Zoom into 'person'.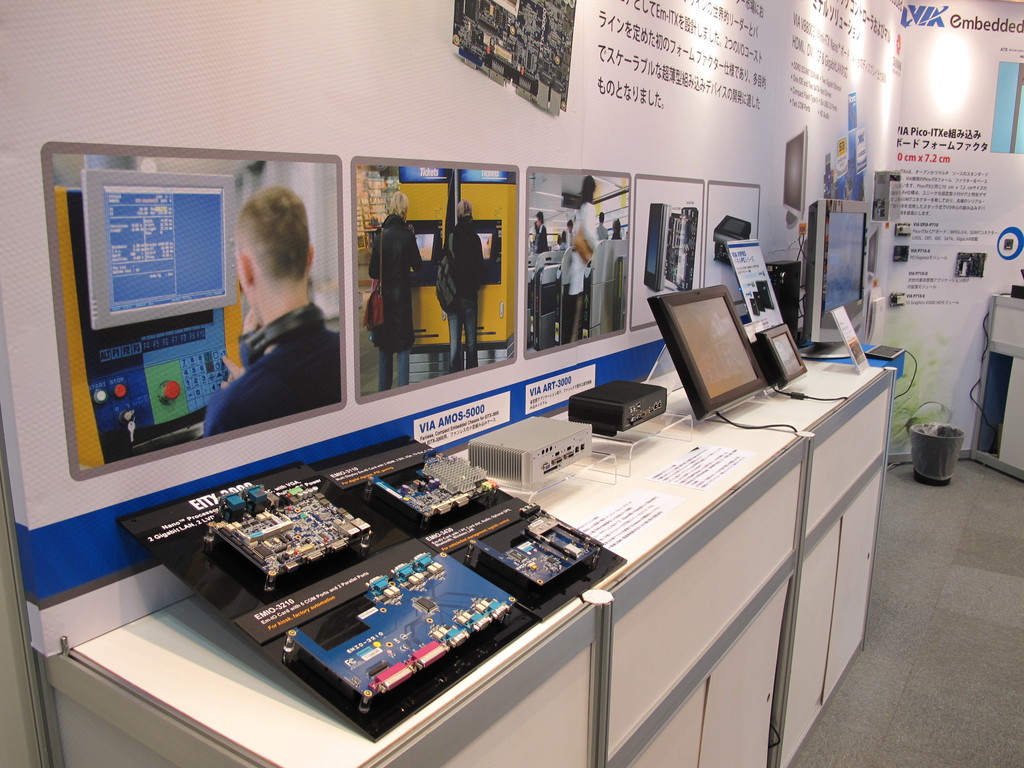
Zoom target: select_region(441, 196, 484, 371).
